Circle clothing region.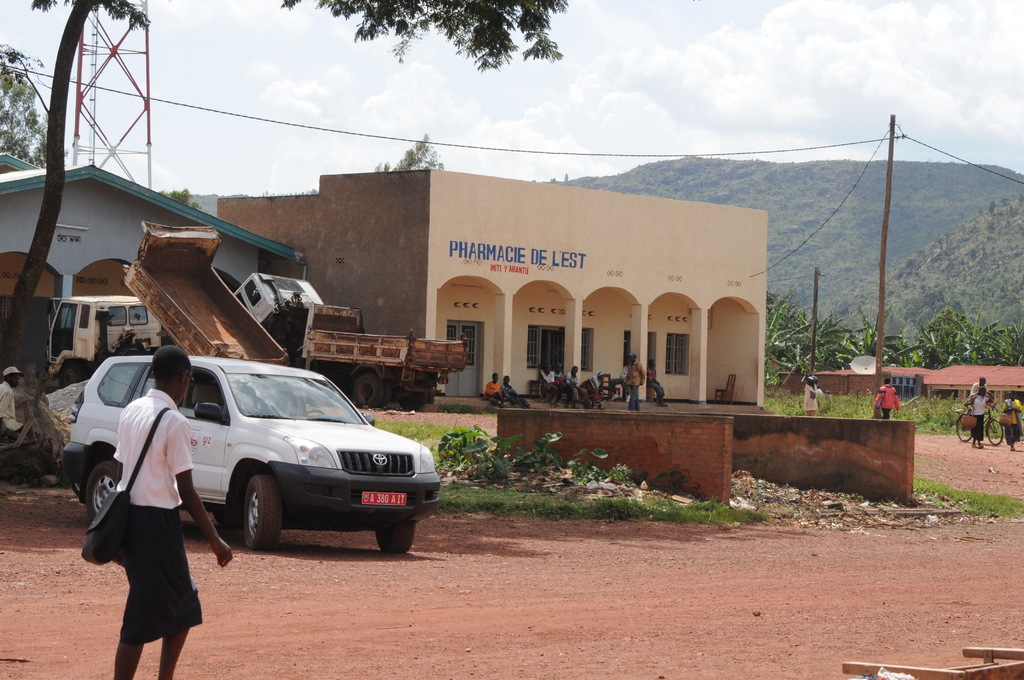
Region: {"left": 498, "top": 386, "right": 528, "bottom": 406}.
